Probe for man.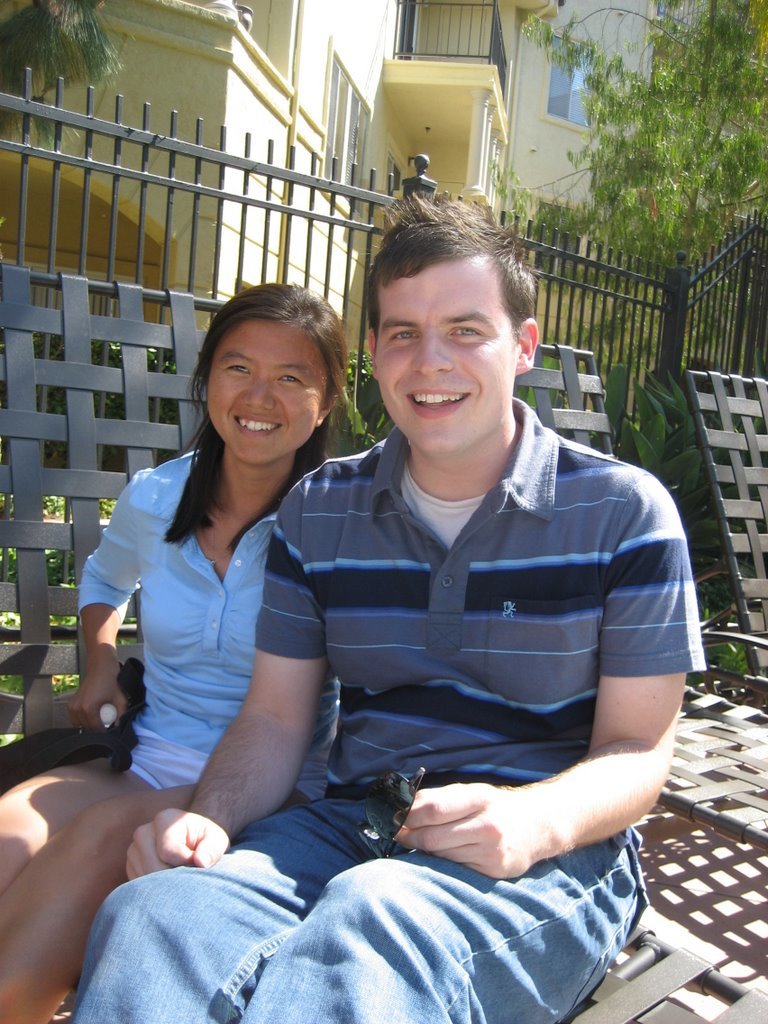
Probe result: (x1=120, y1=247, x2=704, y2=1000).
